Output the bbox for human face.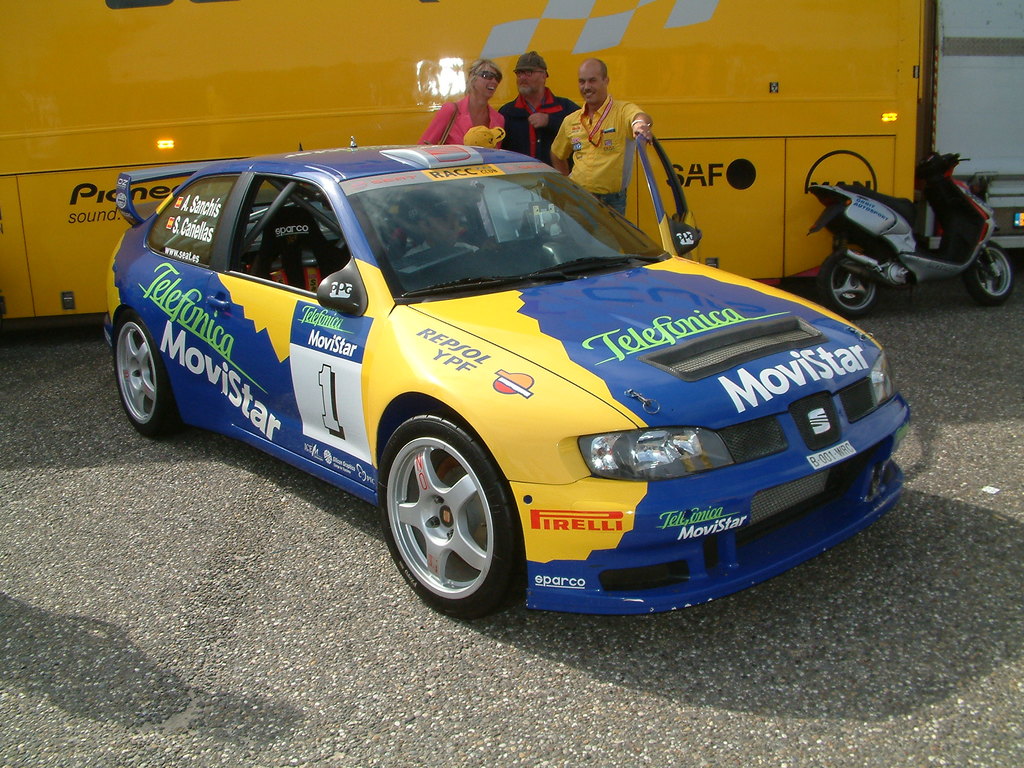
pyautogui.locateOnScreen(578, 57, 606, 104).
